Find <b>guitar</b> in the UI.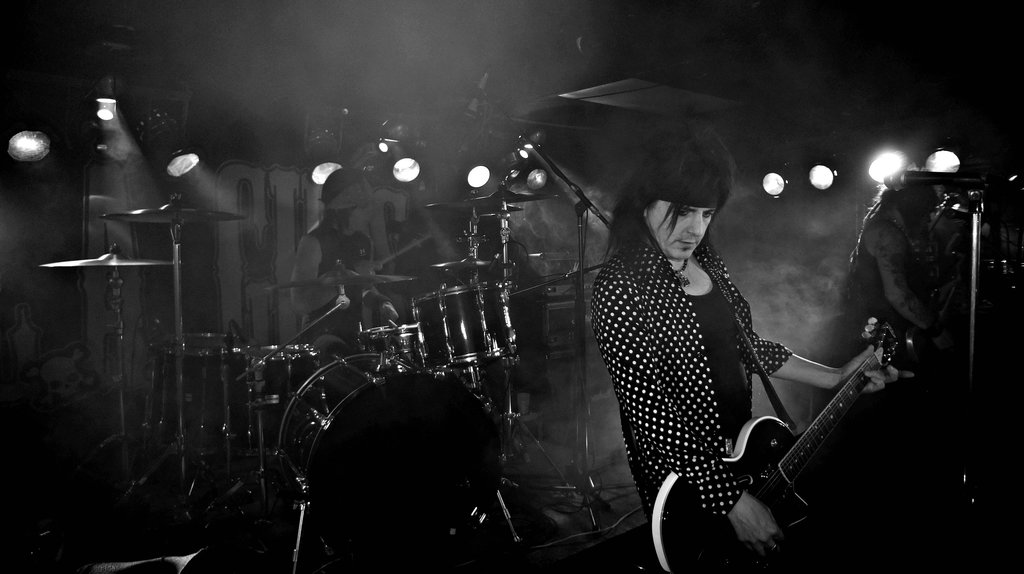
UI element at (x1=652, y1=318, x2=898, y2=573).
